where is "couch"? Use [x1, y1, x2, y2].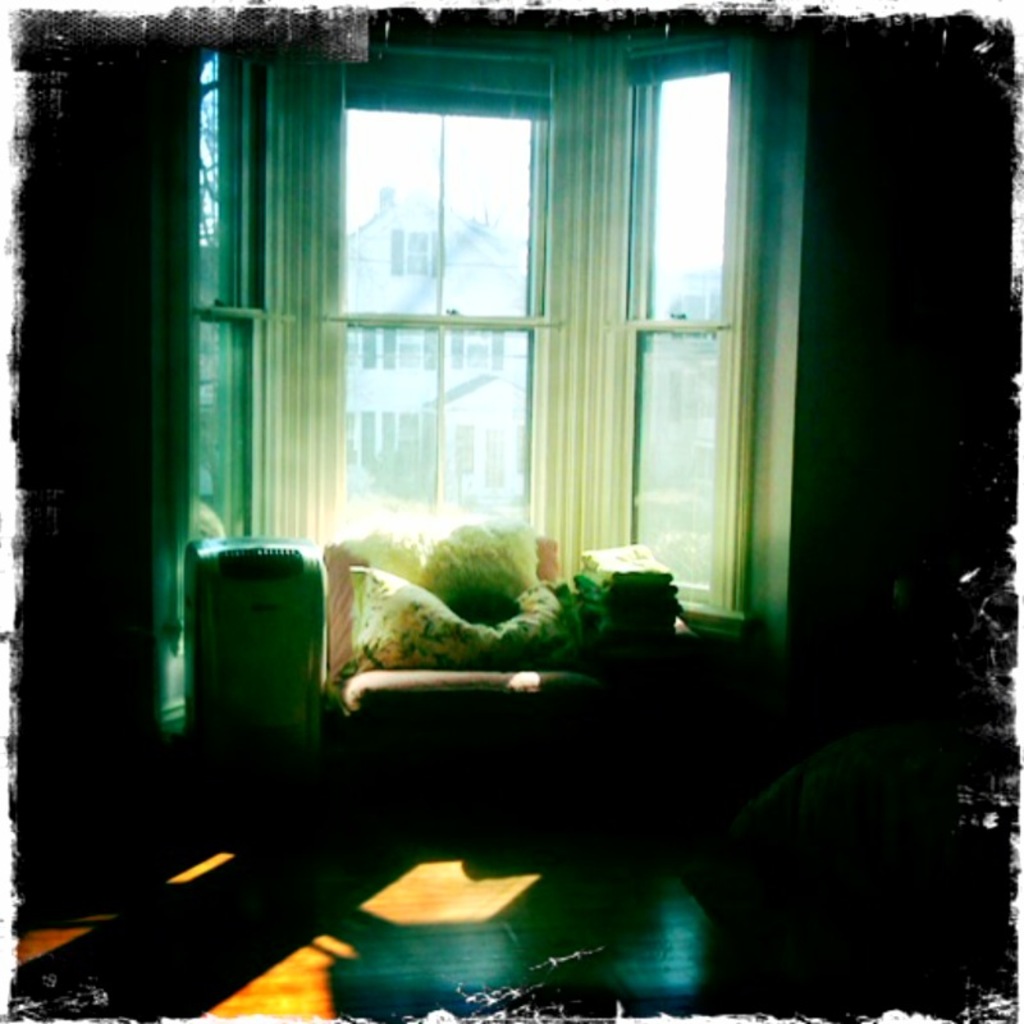
[323, 518, 704, 810].
